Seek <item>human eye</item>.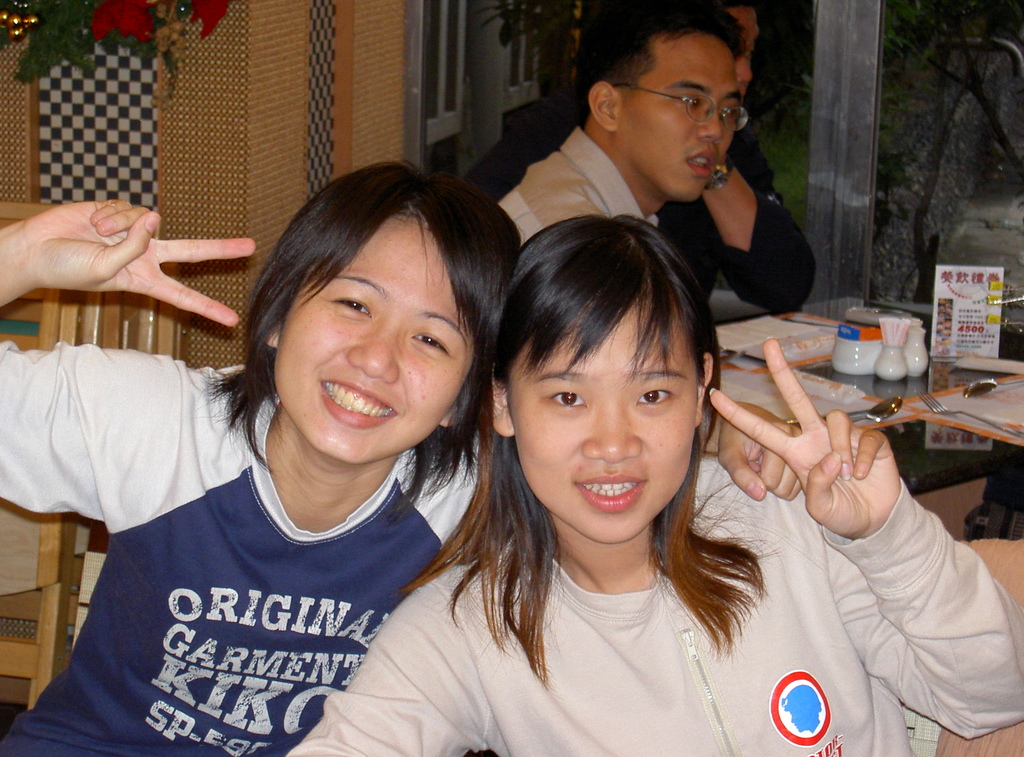
box(327, 287, 371, 318).
